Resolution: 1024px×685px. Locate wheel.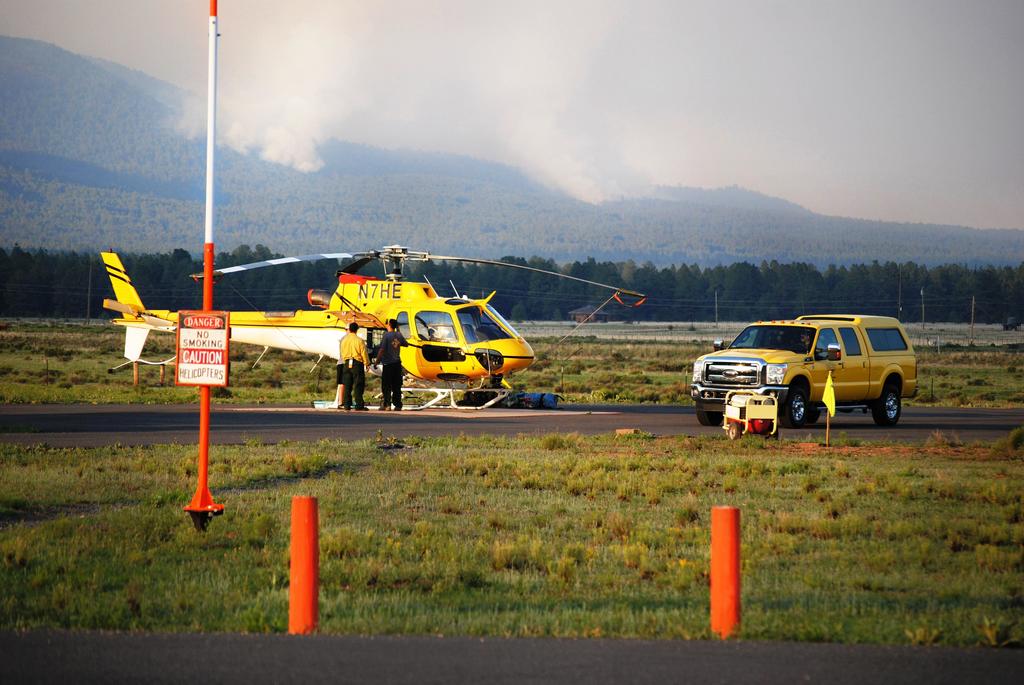
locate(874, 386, 900, 427).
